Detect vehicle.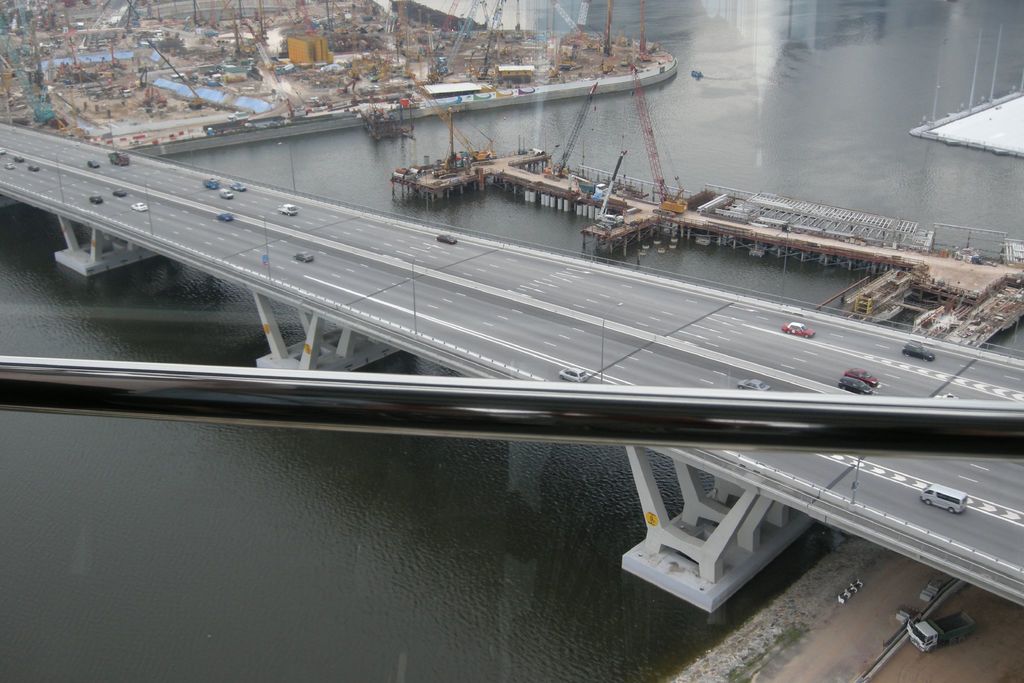
Detected at select_region(918, 479, 971, 511).
